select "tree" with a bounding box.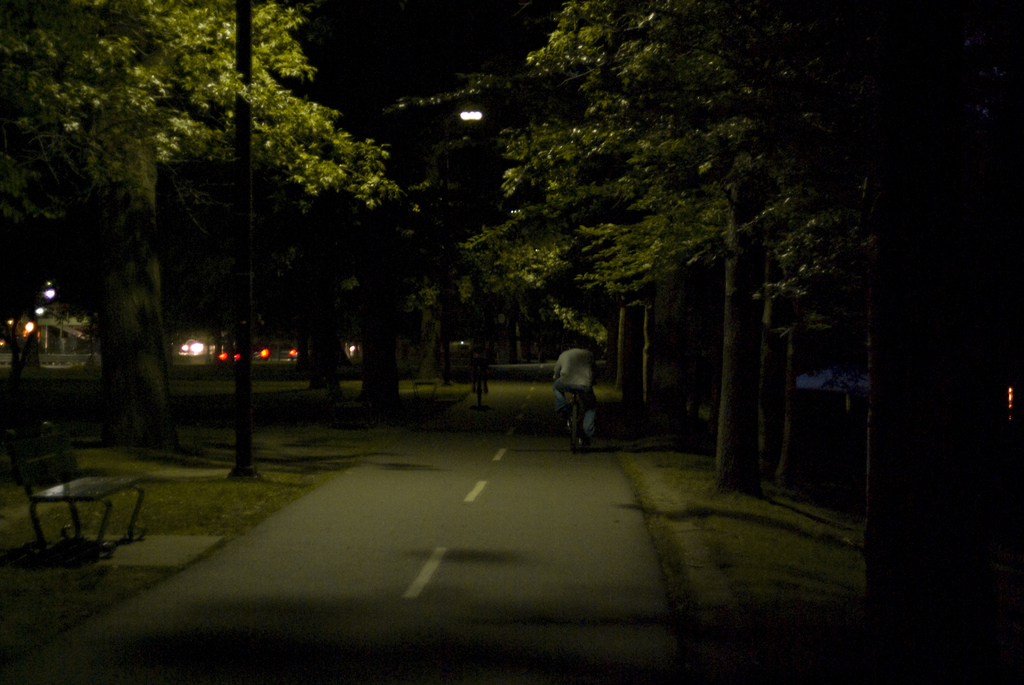
box(474, 0, 1023, 484).
